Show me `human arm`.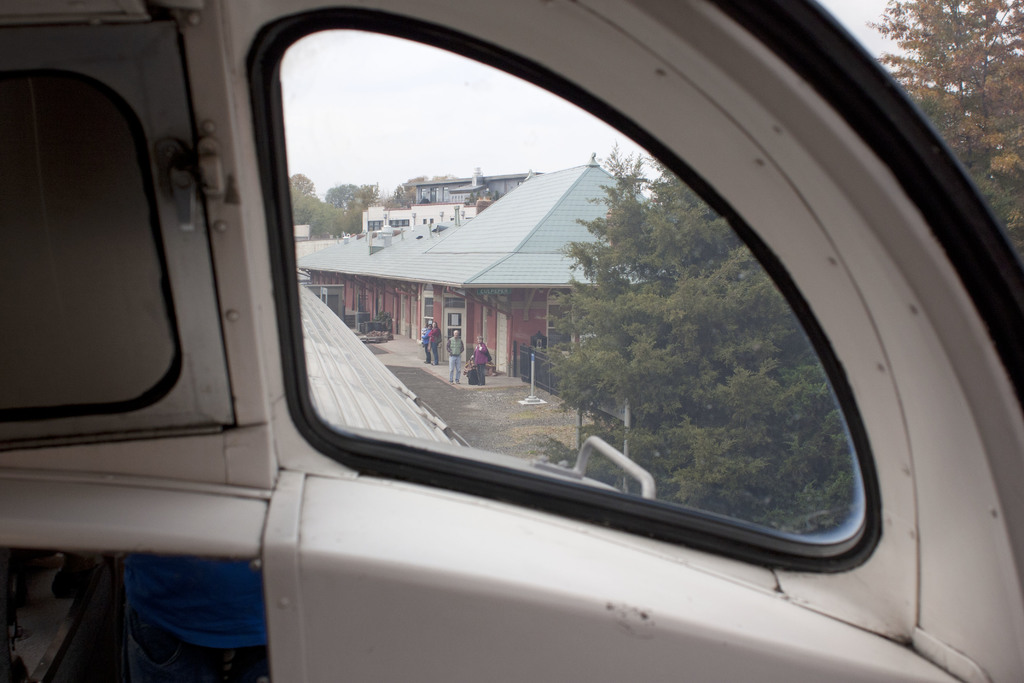
`human arm` is here: <box>445,340,452,356</box>.
